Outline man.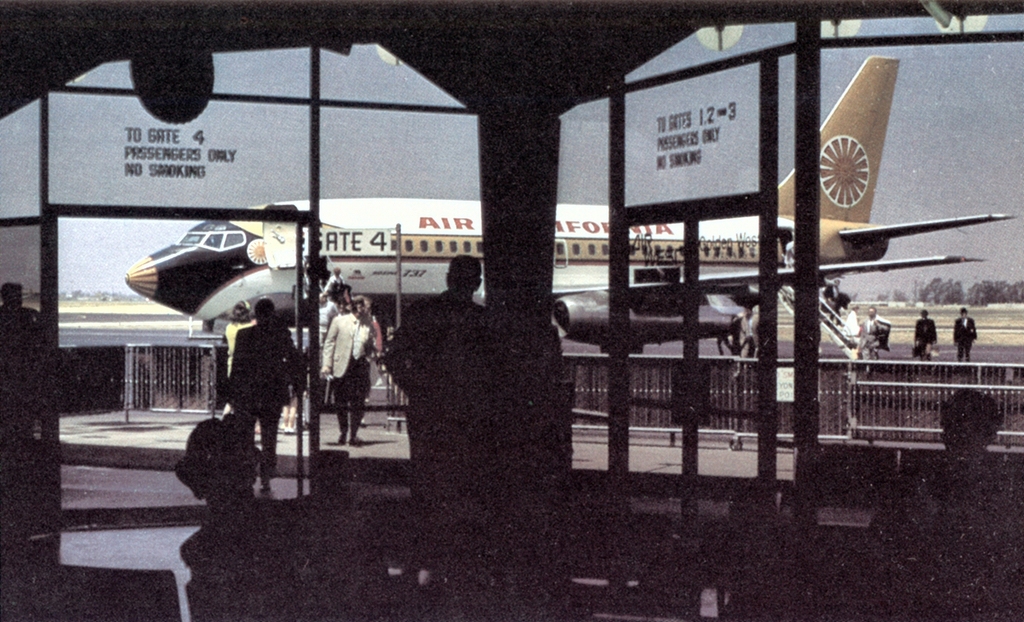
Outline: {"left": 867, "top": 385, "right": 1023, "bottom": 585}.
